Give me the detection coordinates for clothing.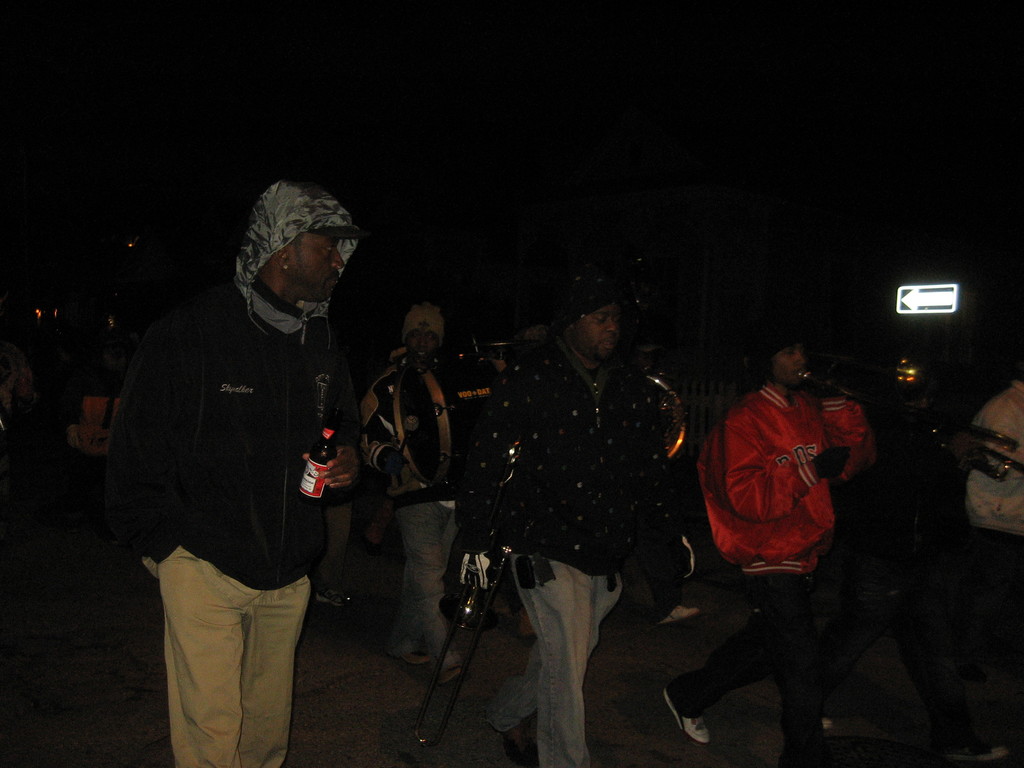
locate(103, 179, 358, 767).
